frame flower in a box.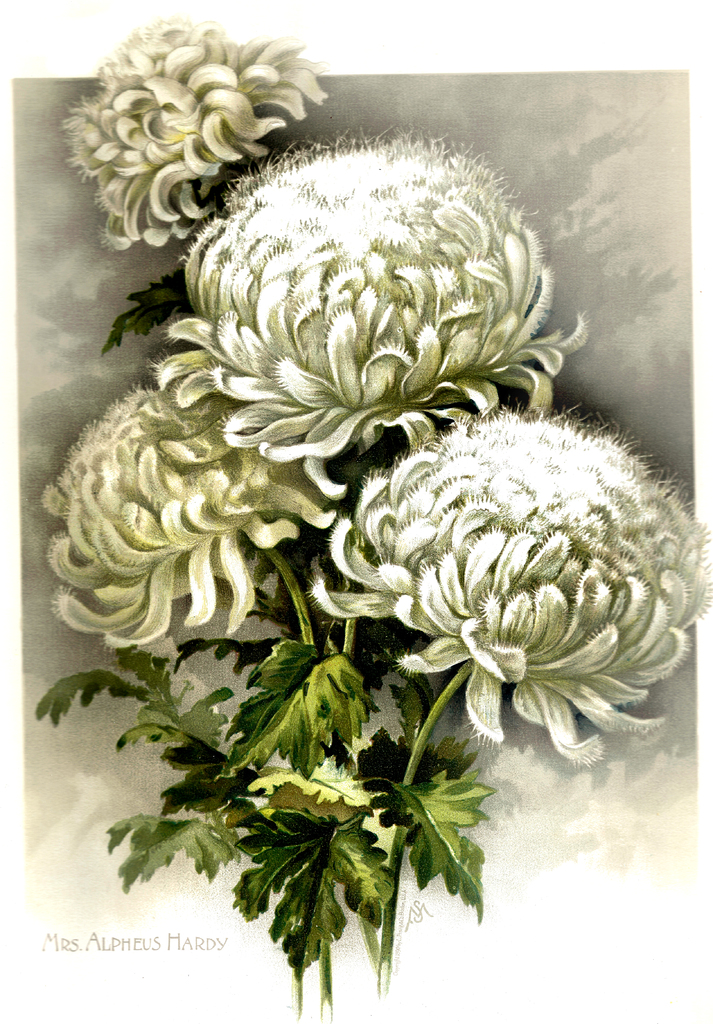
<bbox>310, 413, 709, 770</bbox>.
